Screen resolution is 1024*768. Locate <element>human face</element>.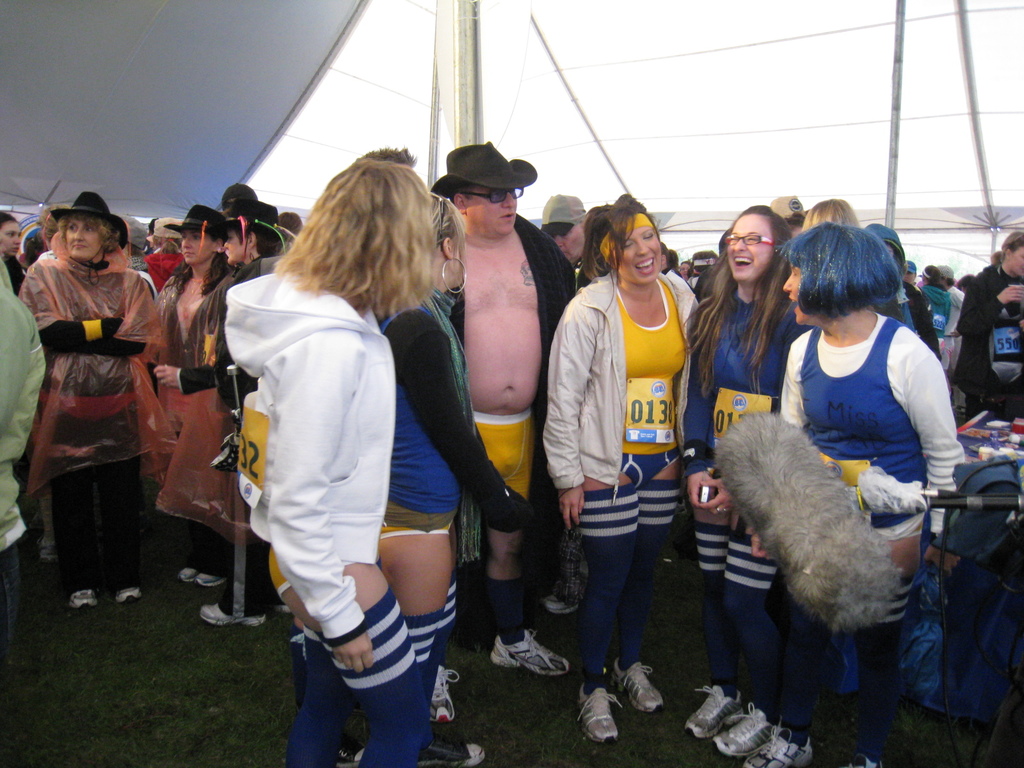
472,183,520,237.
